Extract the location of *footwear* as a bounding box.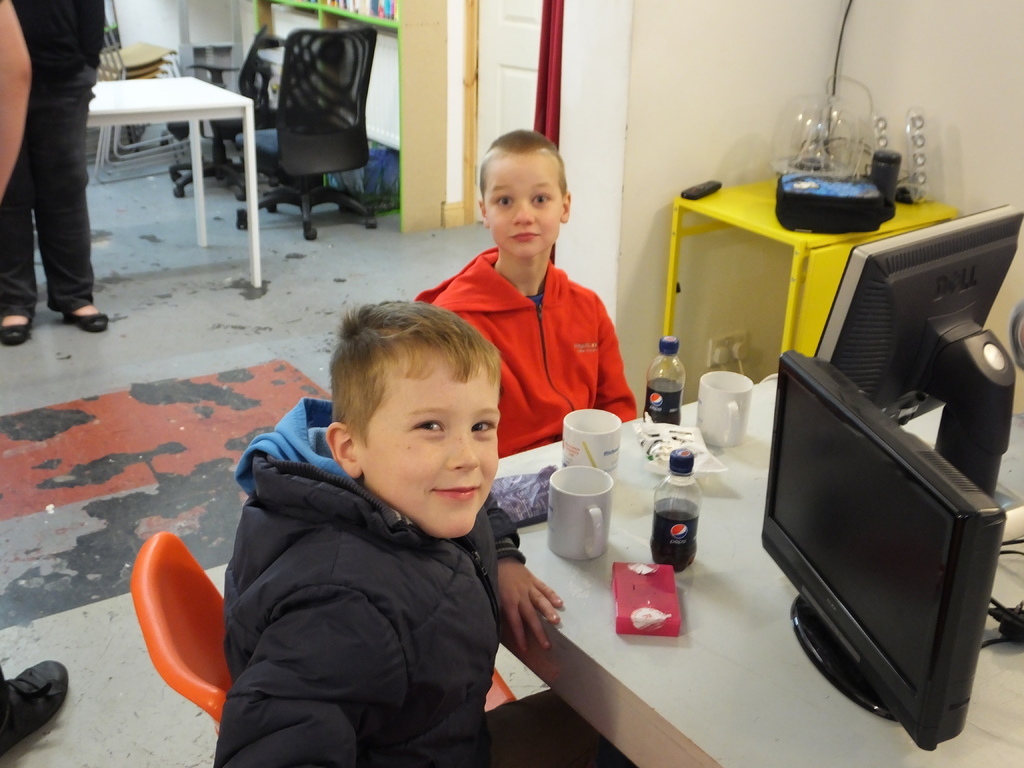
detection(0, 657, 72, 757).
